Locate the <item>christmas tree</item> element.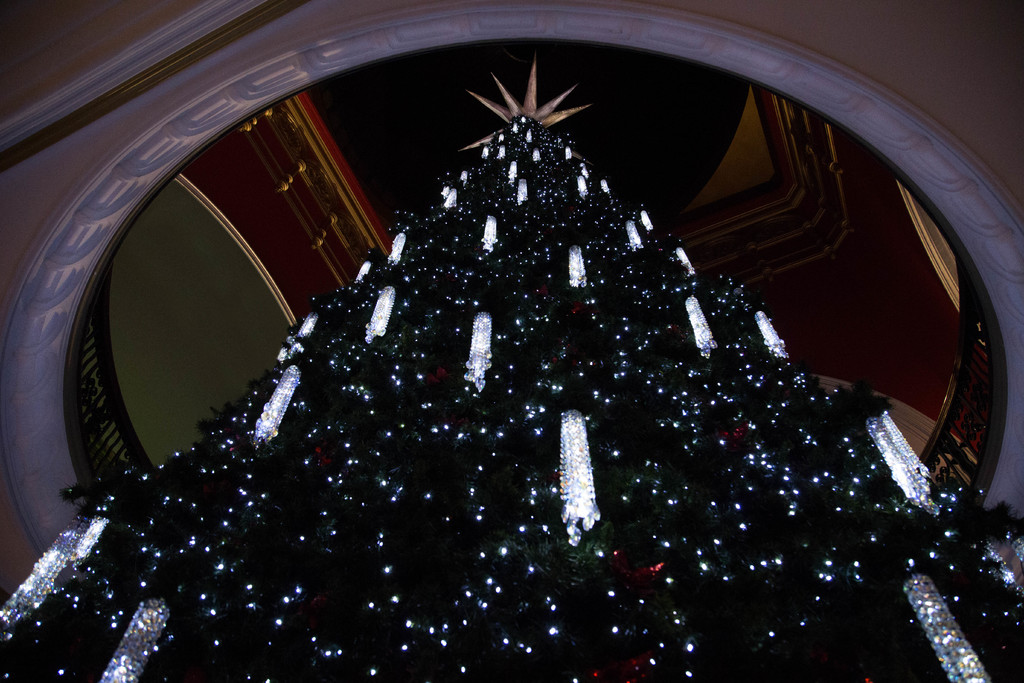
Element bbox: l=0, t=59, r=1023, b=682.
